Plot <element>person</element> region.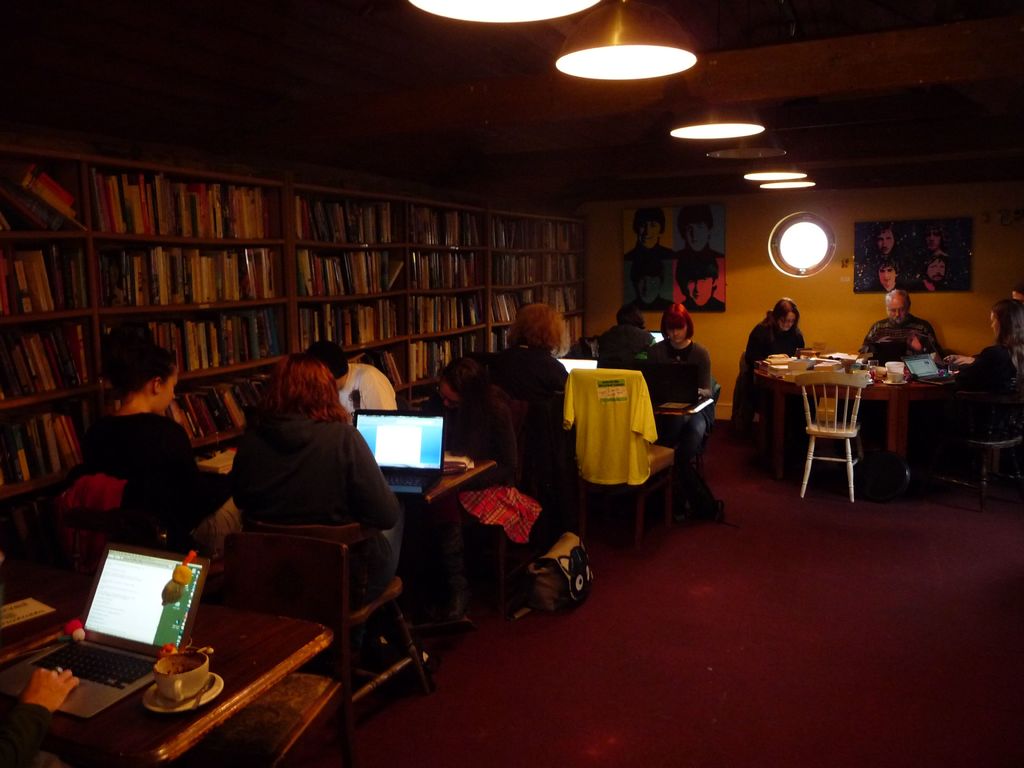
Plotted at 96,342,247,580.
